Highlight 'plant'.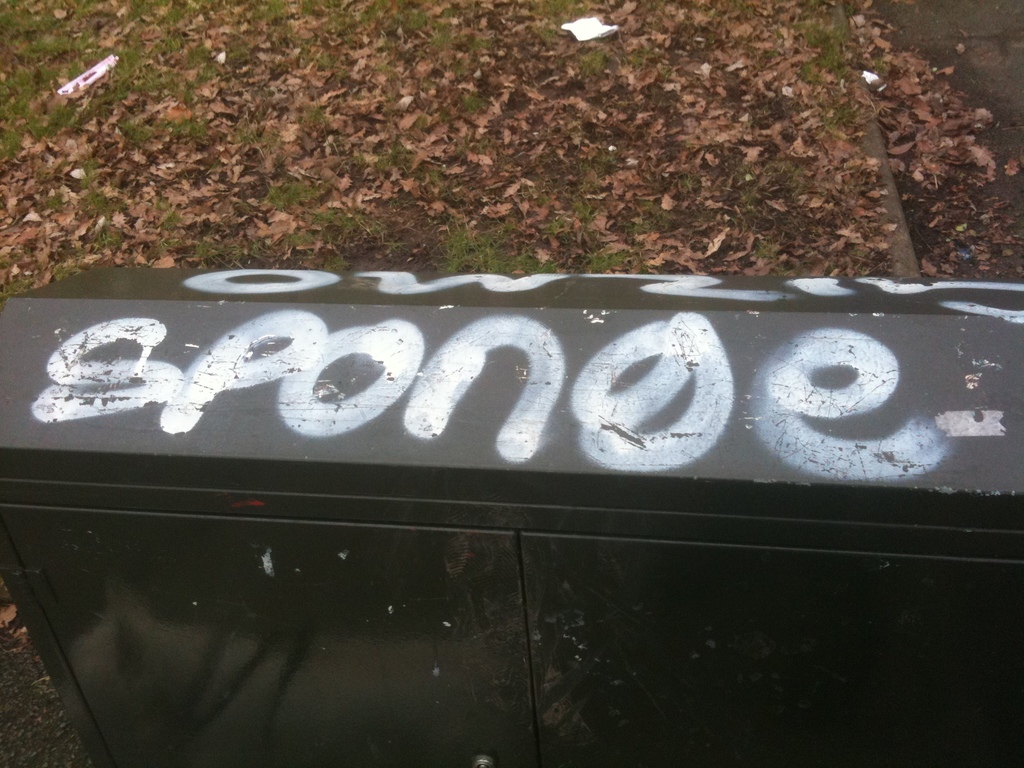
Highlighted region: (x1=266, y1=181, x2=324, y2=212).
